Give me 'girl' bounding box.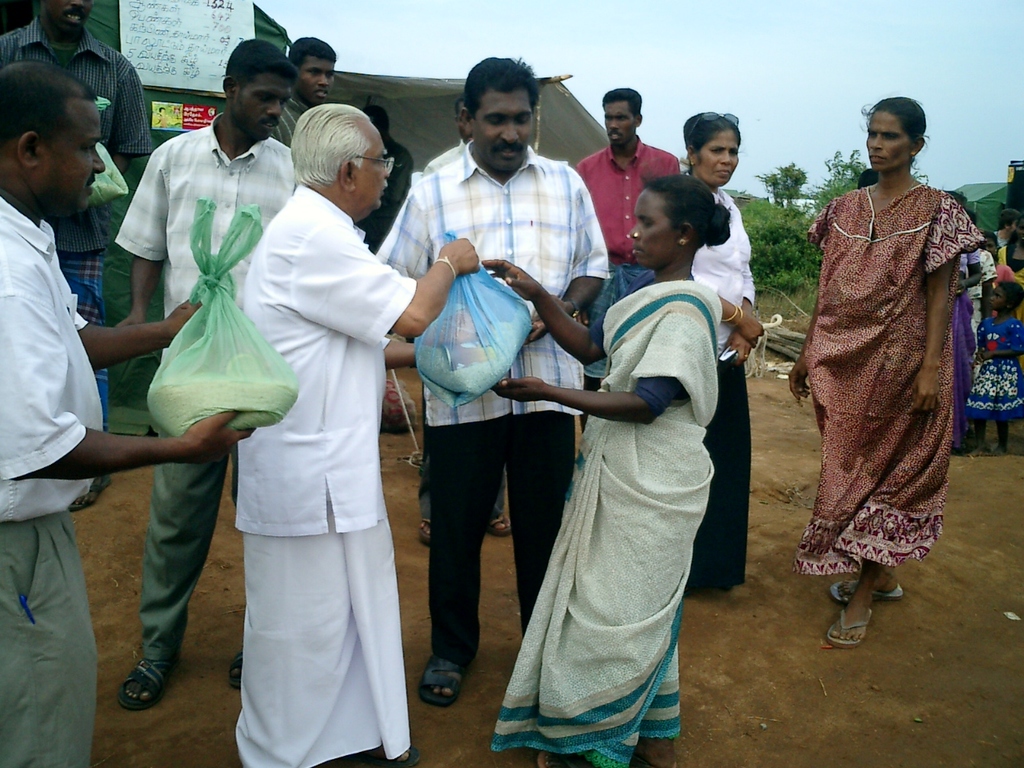
detection(962, 282, 1023, 458).
